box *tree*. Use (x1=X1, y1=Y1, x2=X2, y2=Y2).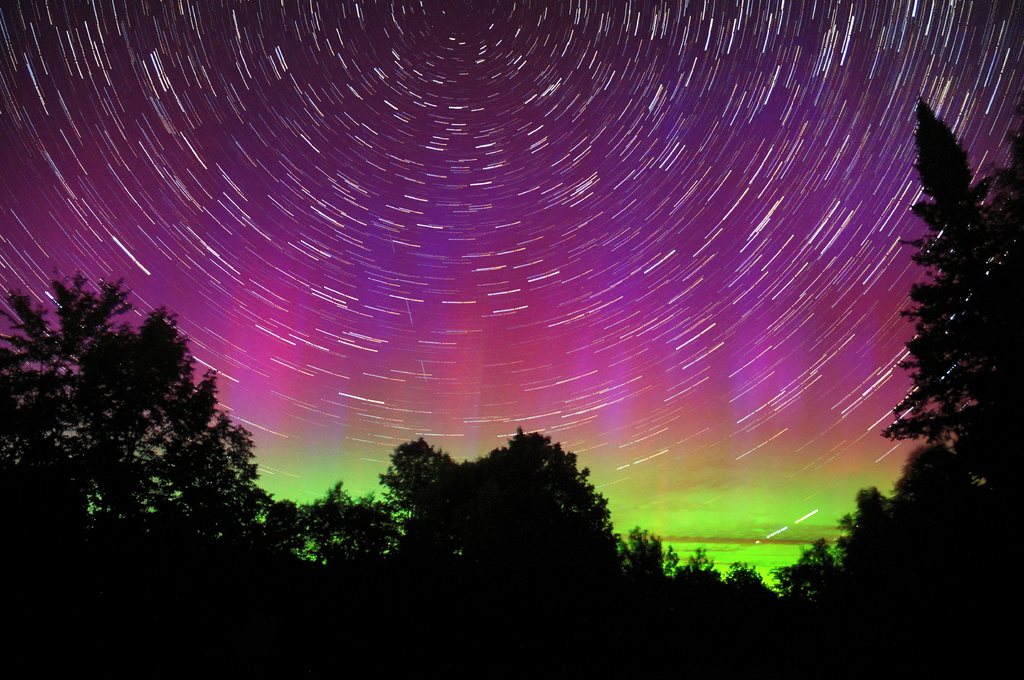
(x1=826, y1=491, x2=895, y2=583).
